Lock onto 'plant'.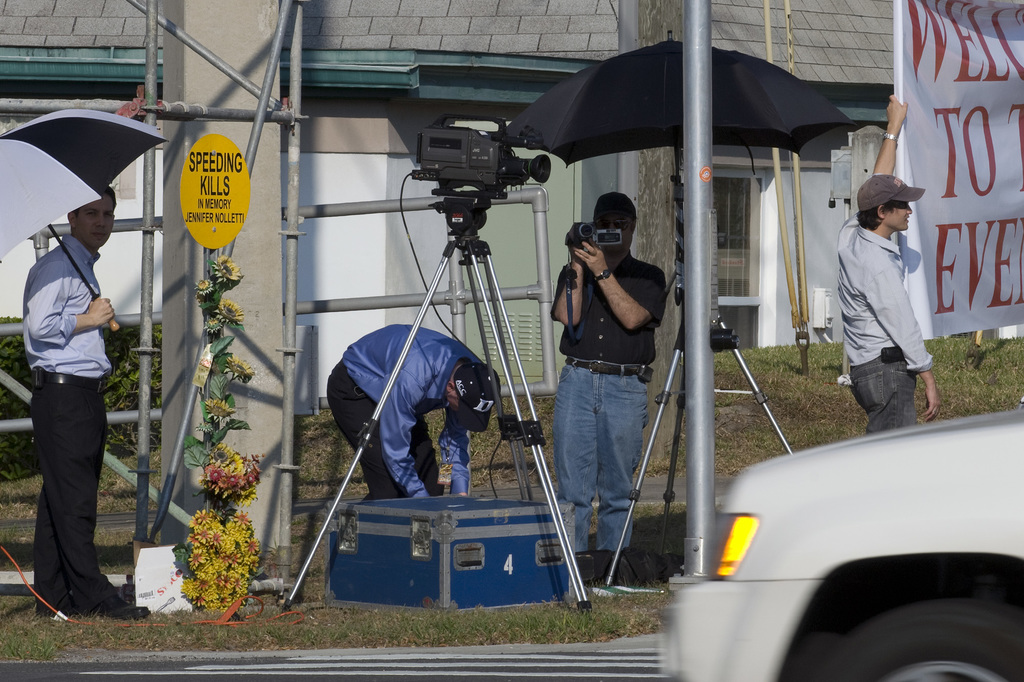
Locked: 158, 447, 266, 624.
